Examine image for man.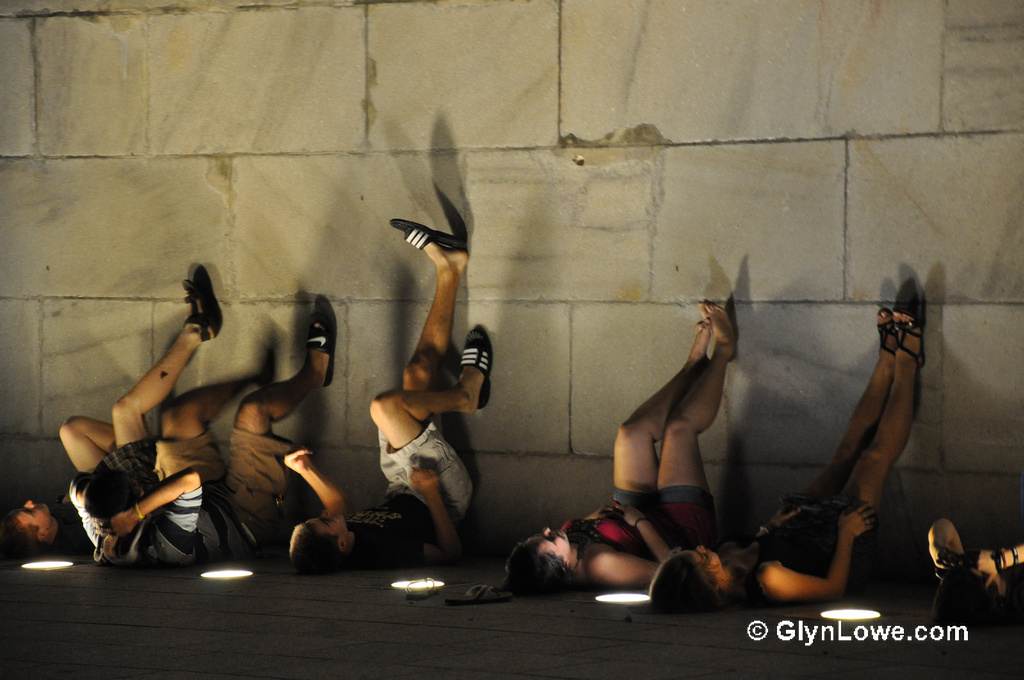
Examination result: 91:297:342:570.
